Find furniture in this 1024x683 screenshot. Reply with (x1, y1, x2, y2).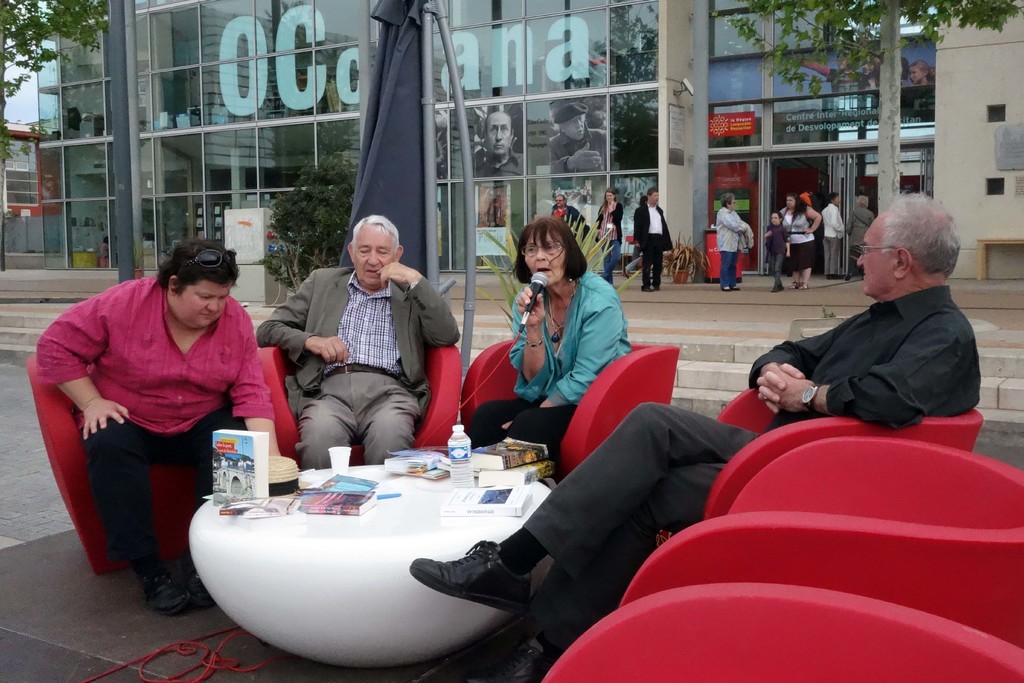
(188, 465, 553, 670).
